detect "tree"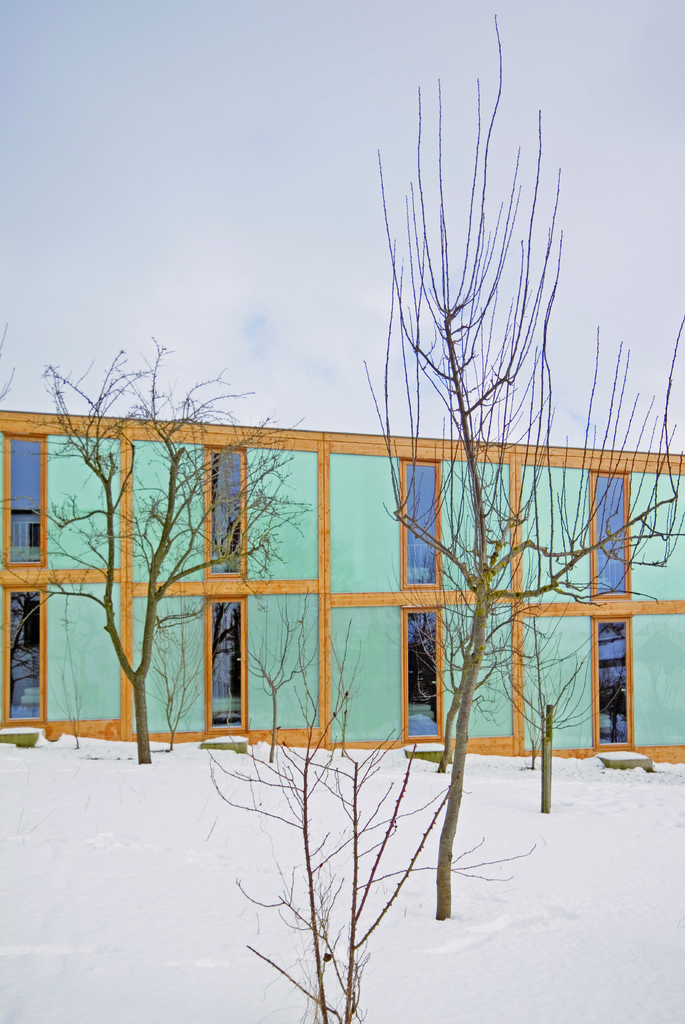
x1=17, y1=340, x2=306, y2=762
